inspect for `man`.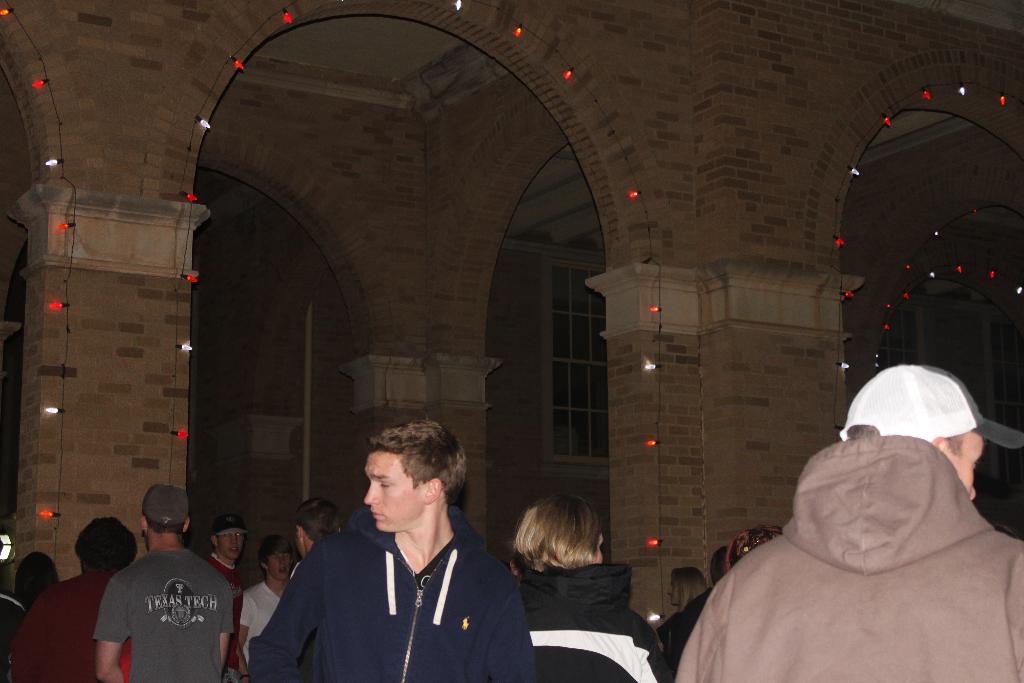
Inspection: pyautogui.locateOnScreen(10, 516, 138, 682).
